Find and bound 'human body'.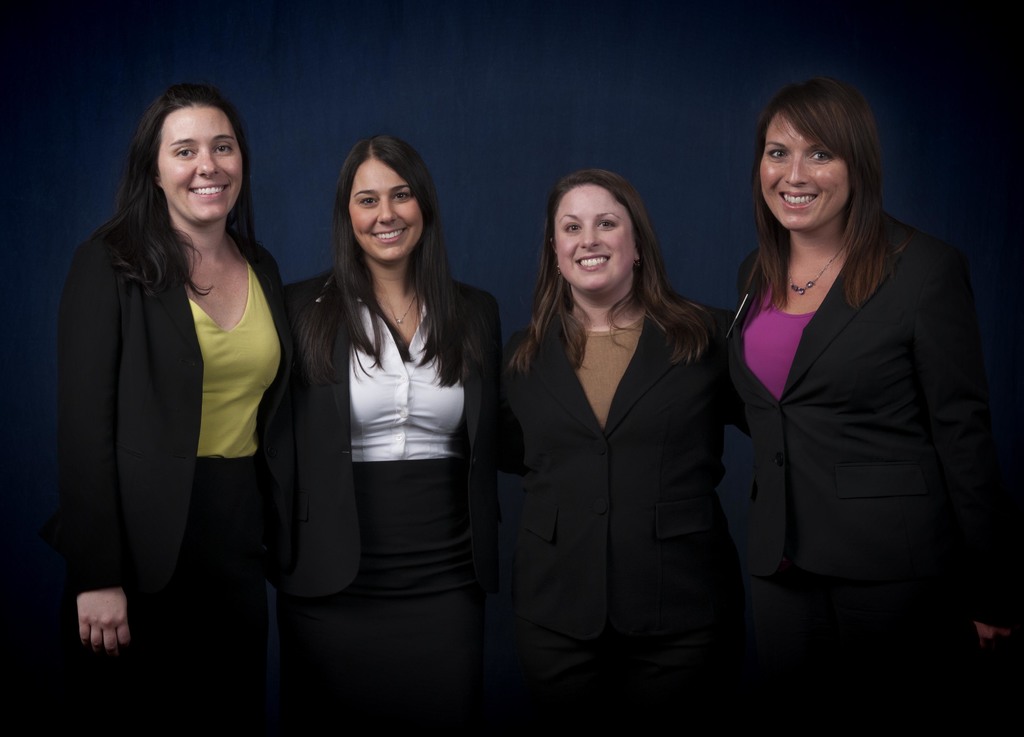
Bound: {"x1": 283, "y1": 273, "x2": 530, "y2": 736}.
